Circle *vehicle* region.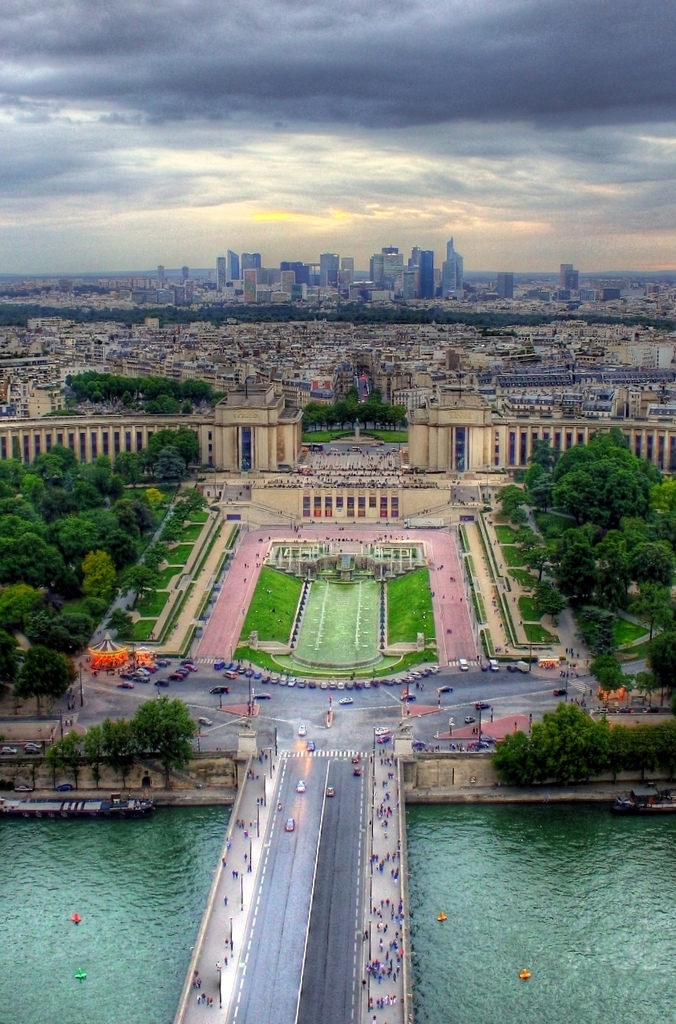
Region: [285, 815, 299, 832].
